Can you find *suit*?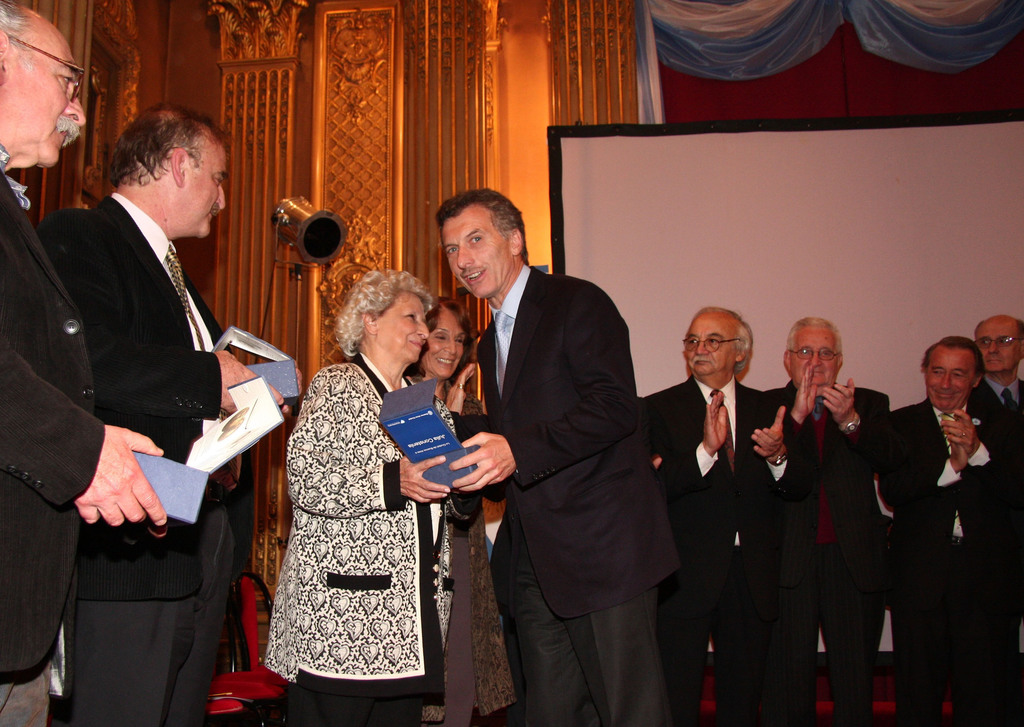
Yes, bounding box: bbox(442, 186, 689, 723).
